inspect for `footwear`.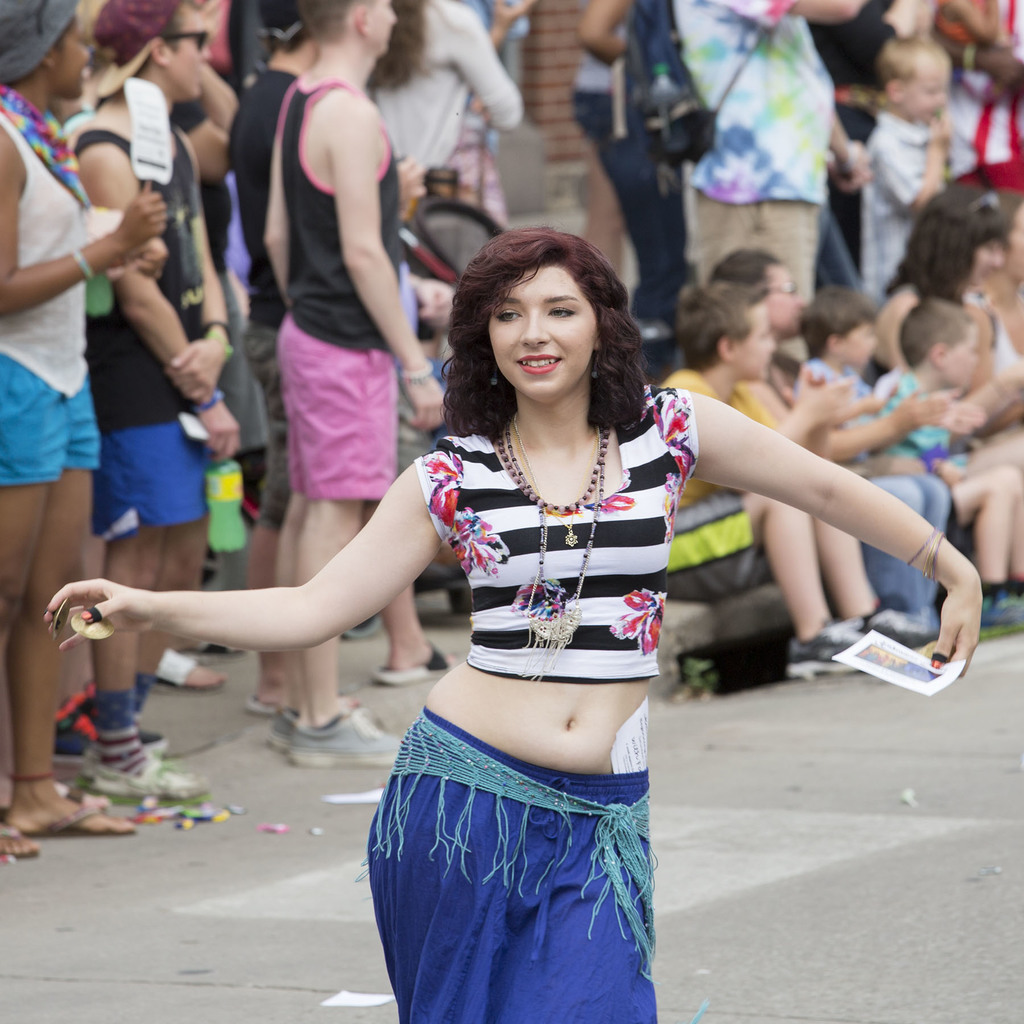
Inspection: x1=285 y1=701 x2=412 y2=771.
